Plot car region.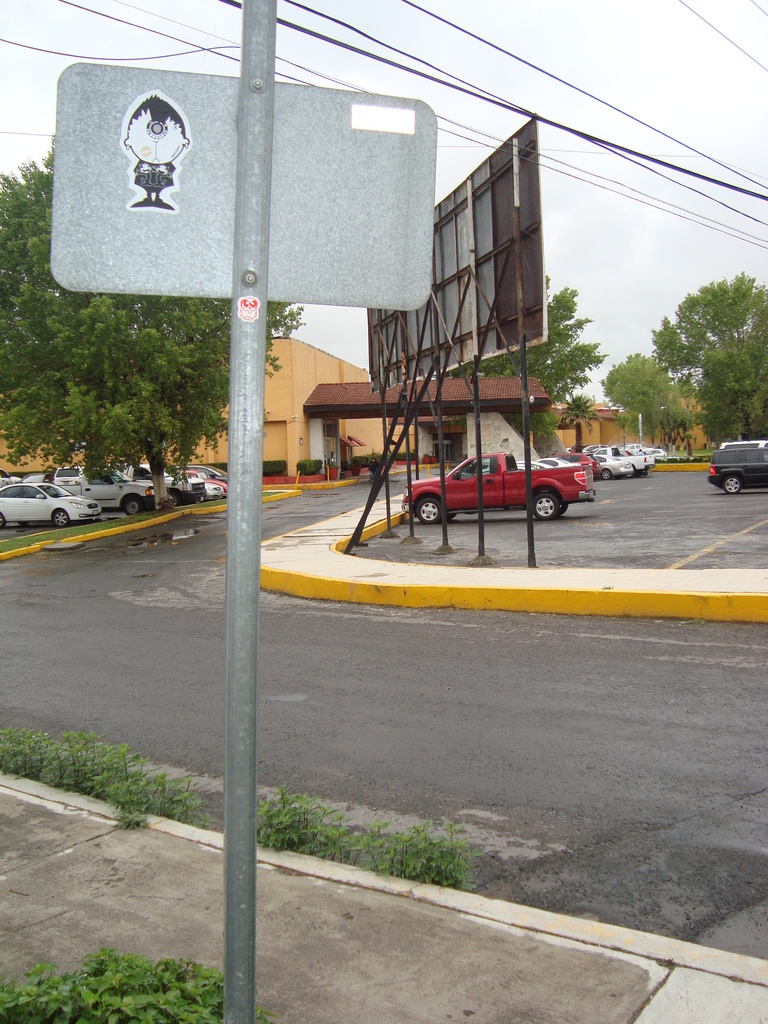
Plotted at {"left": 705, "top": 438, "right": 766, "bottom": 456}.
